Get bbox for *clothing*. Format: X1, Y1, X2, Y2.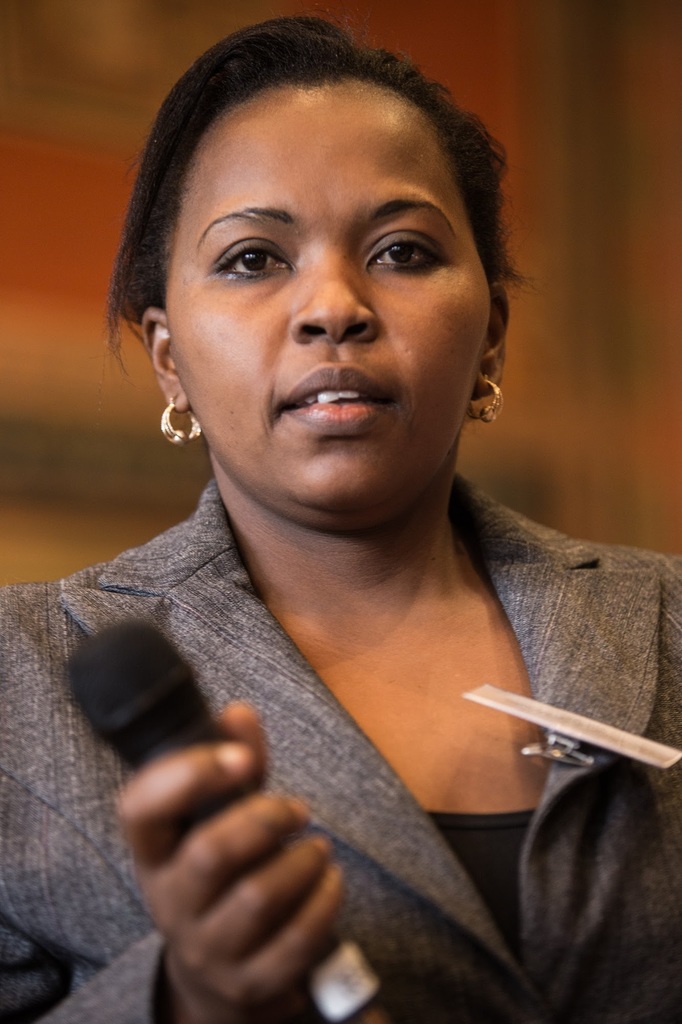
0, 451, 681, 1023.
